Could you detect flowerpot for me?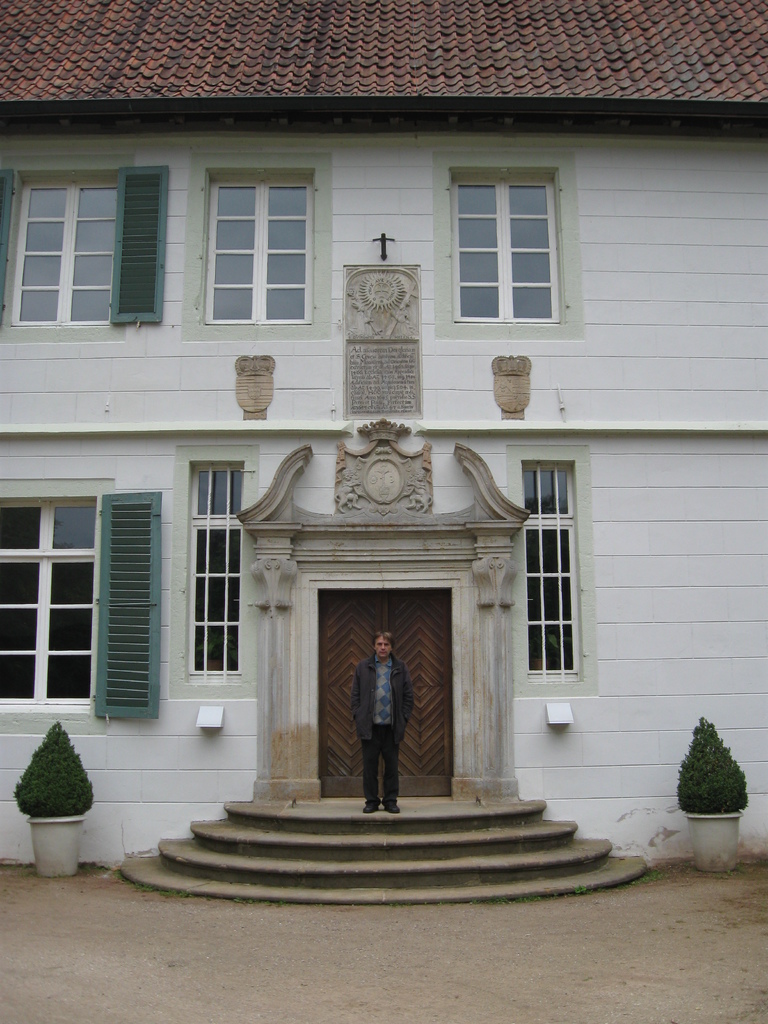
Detection result: 681, 812, 744, 873.
